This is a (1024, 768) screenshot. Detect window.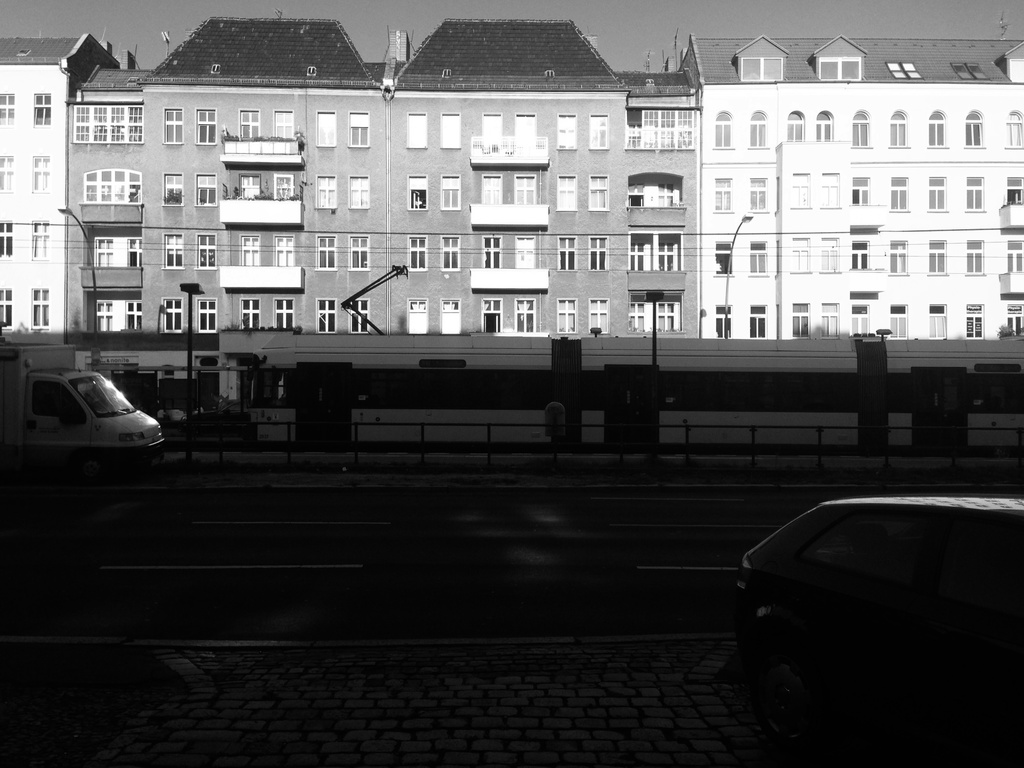
region(316, 230, 337, 267).
